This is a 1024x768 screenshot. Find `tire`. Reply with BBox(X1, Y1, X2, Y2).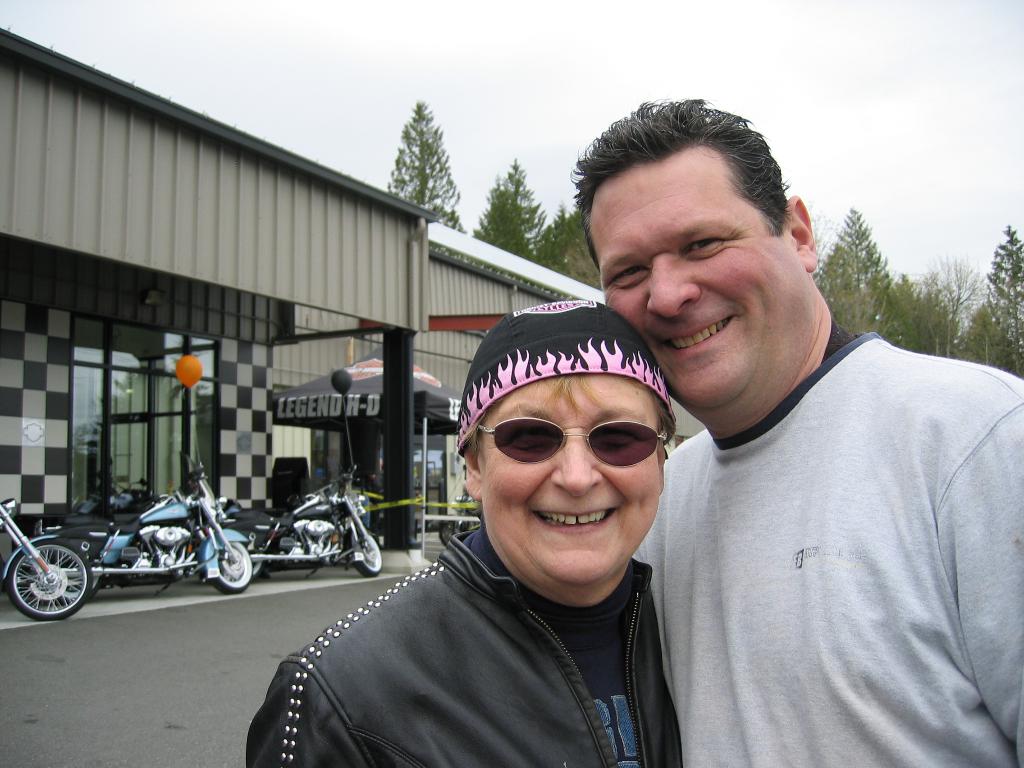
BBox(439, 520, 456, 545).
